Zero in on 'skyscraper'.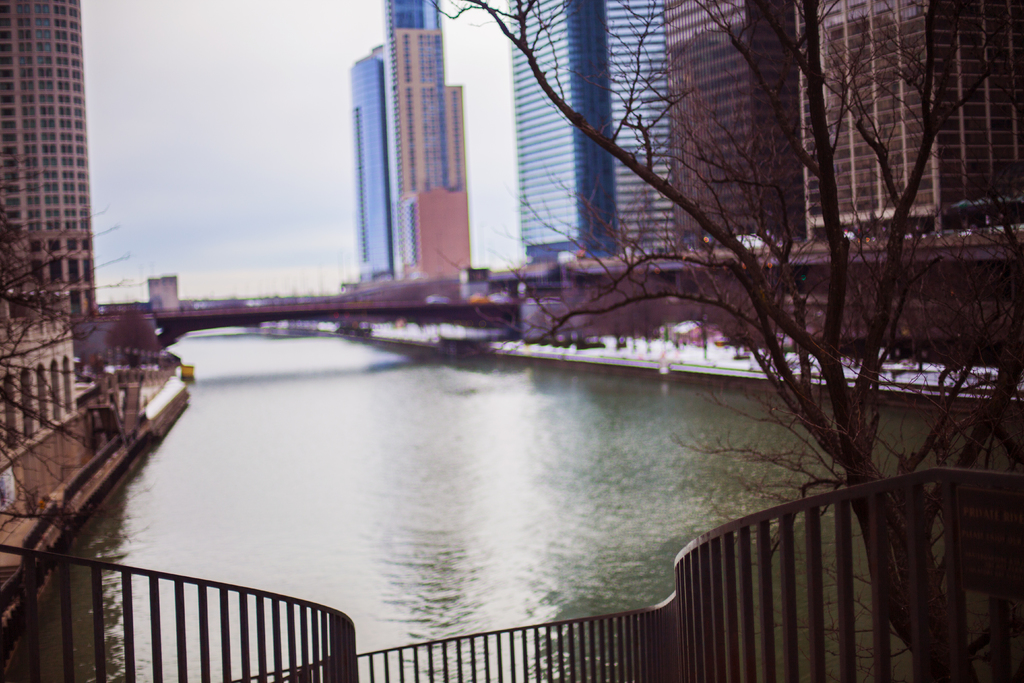
Zeroed in: {"left": 377, "top": 0, "right": 443, "bottom": 56}.
